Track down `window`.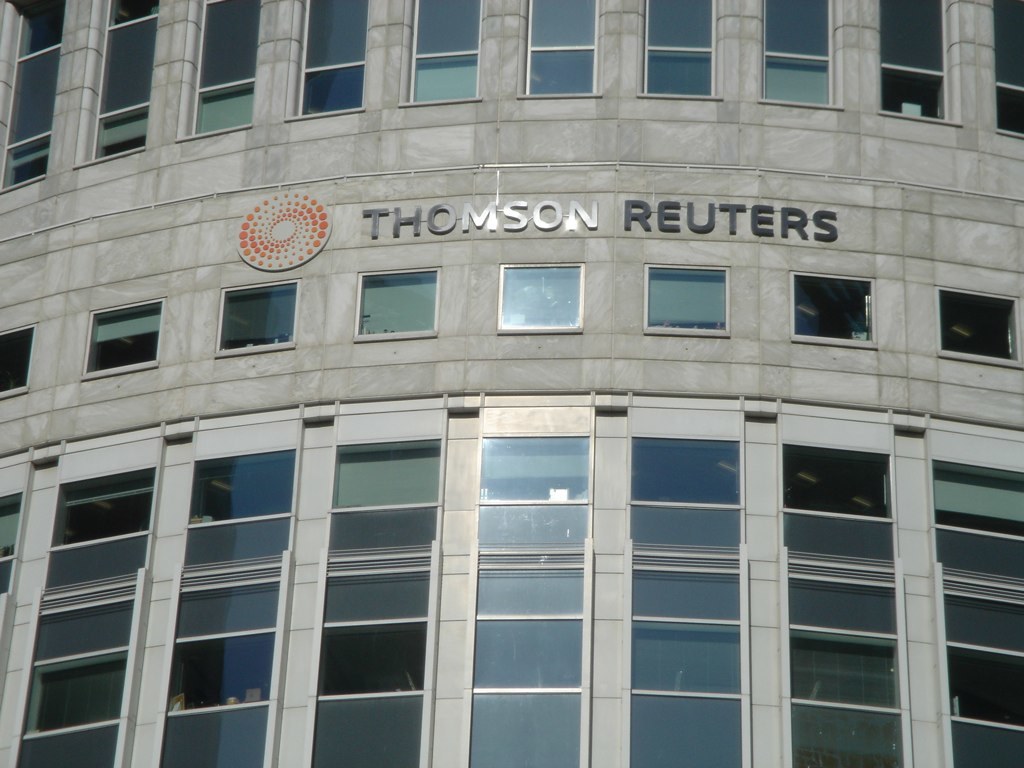
Tracked to [934, 463, 1023, 767].
